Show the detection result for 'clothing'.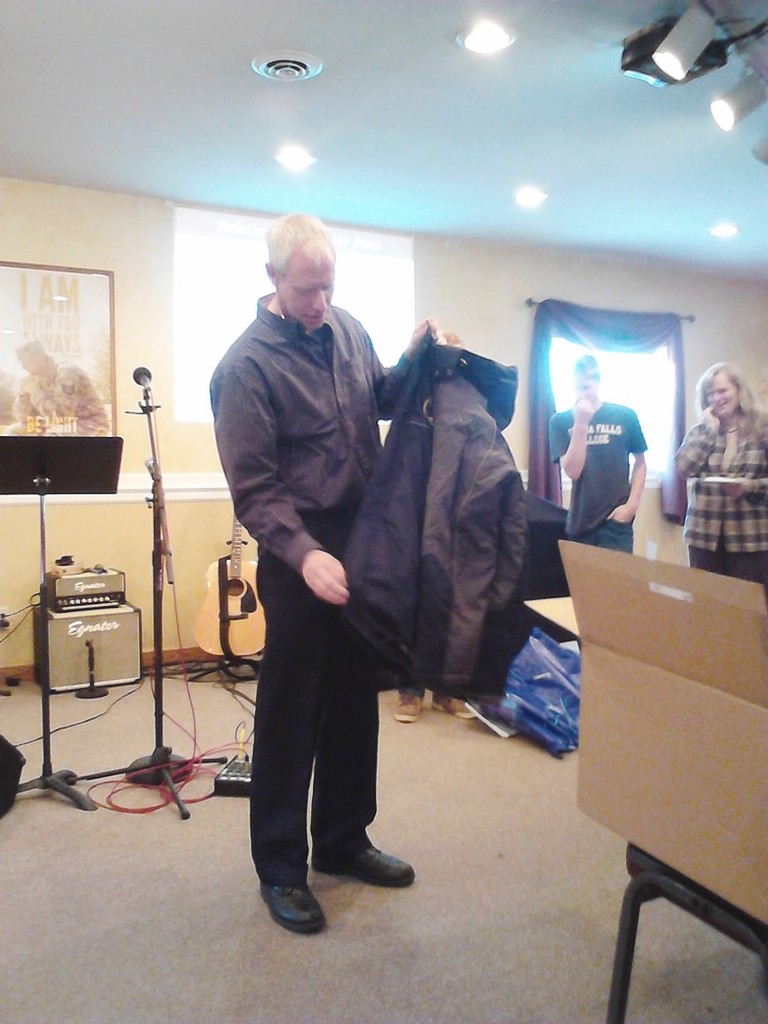
pyautogui.locateOnScreen(664, 407, 767, 582).
